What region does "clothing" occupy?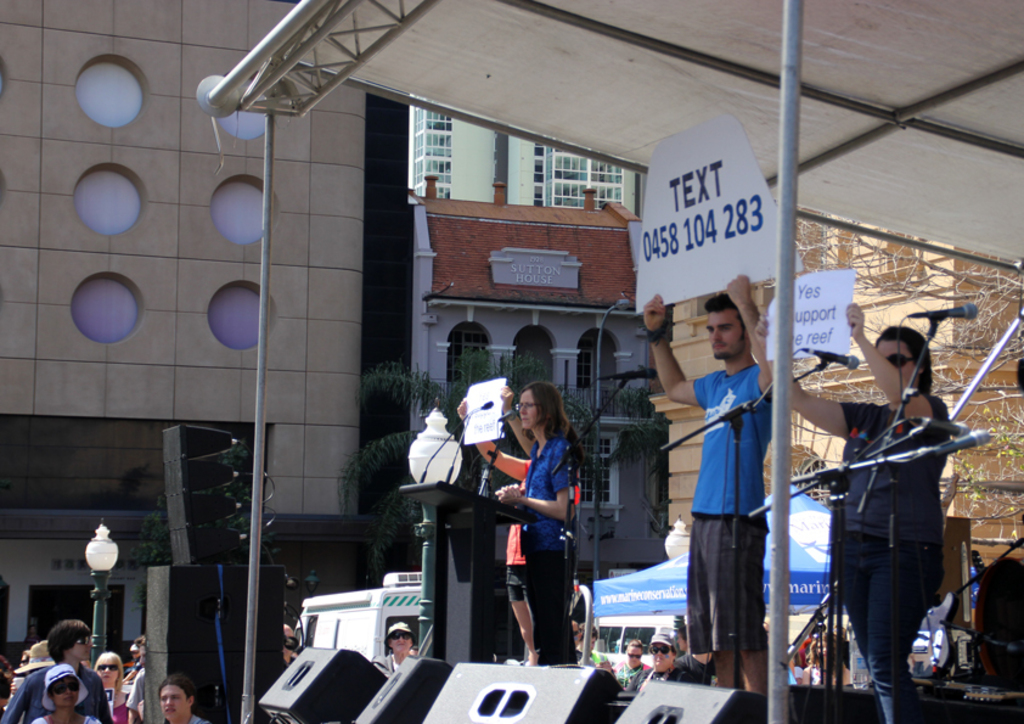
locate(829, 403, 956, 723).
